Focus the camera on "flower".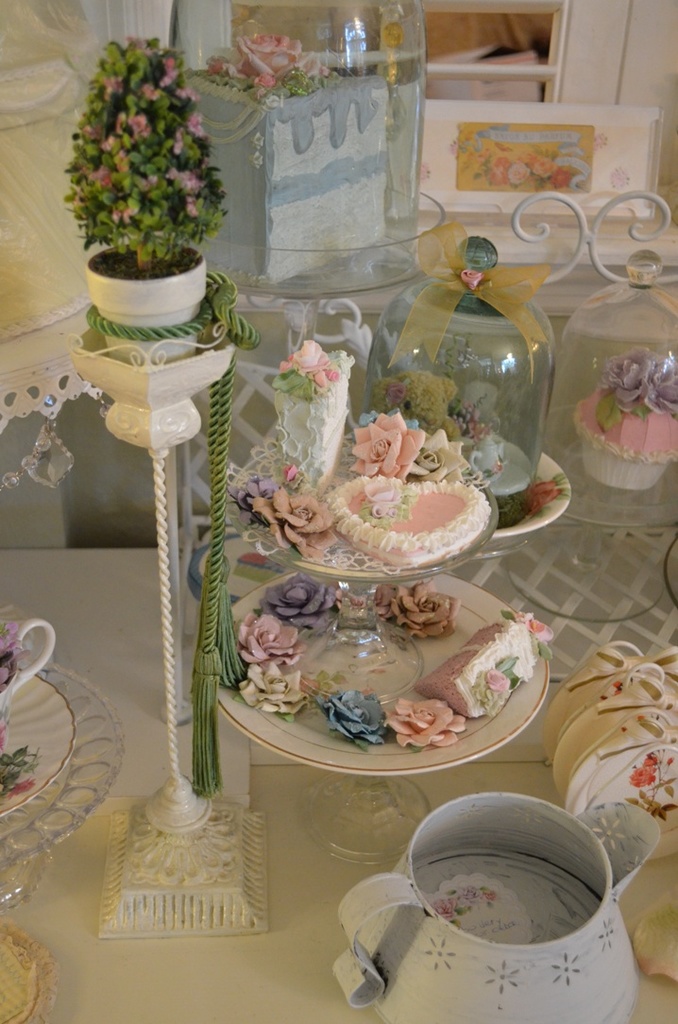
Focus region: bbox(608, 350, 668, 407).
